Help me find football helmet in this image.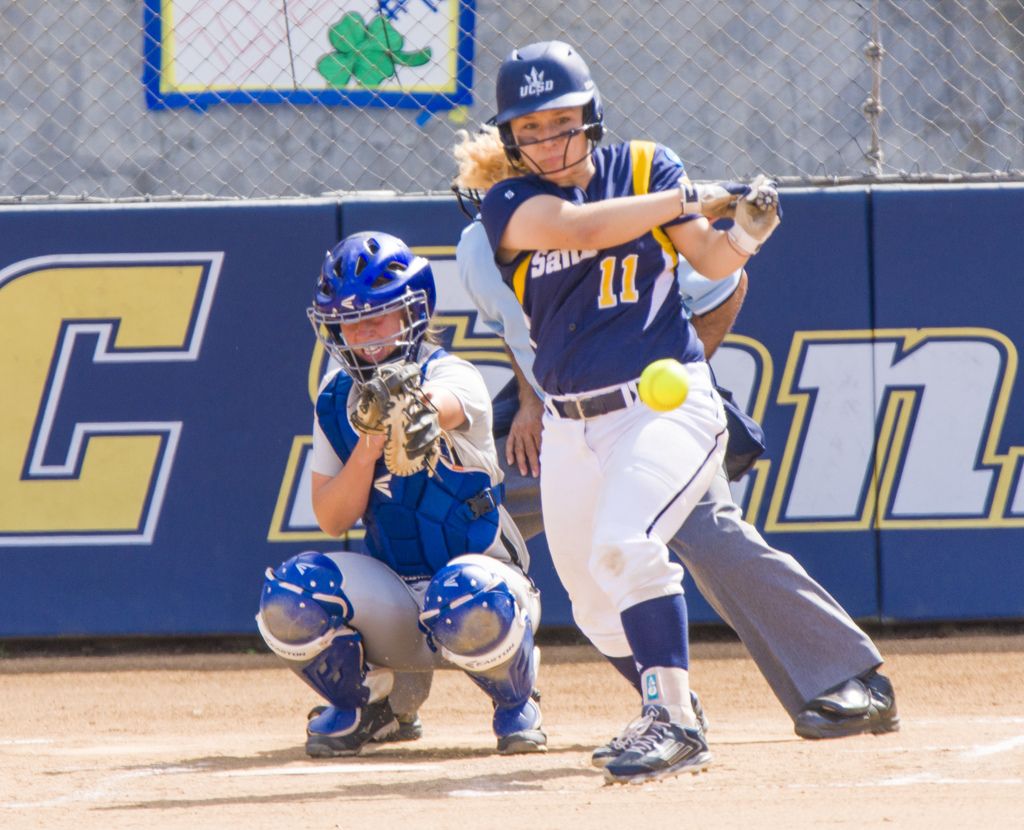
Found it: bbox(308, 230, 442, 420).
